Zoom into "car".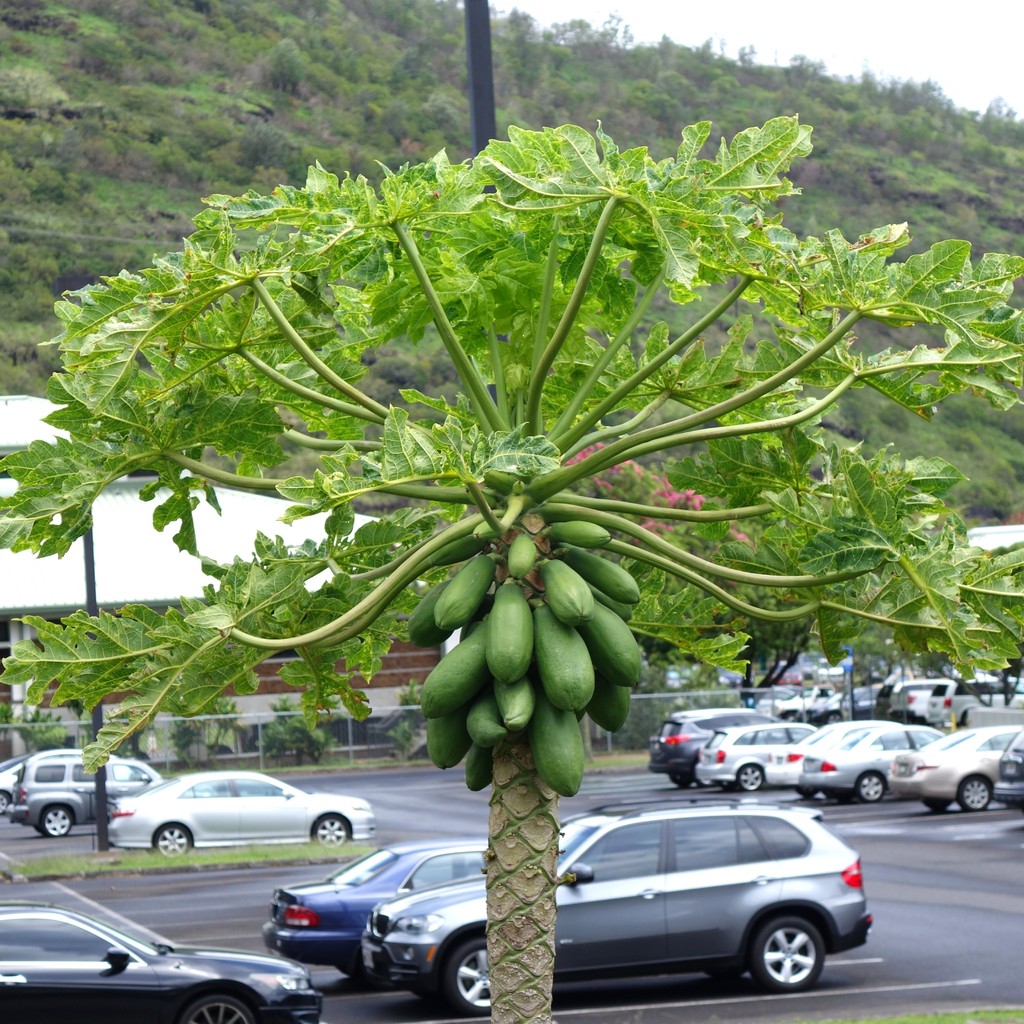
Zoom target: x1=0, y1=881, x2=337, y2=1023.
